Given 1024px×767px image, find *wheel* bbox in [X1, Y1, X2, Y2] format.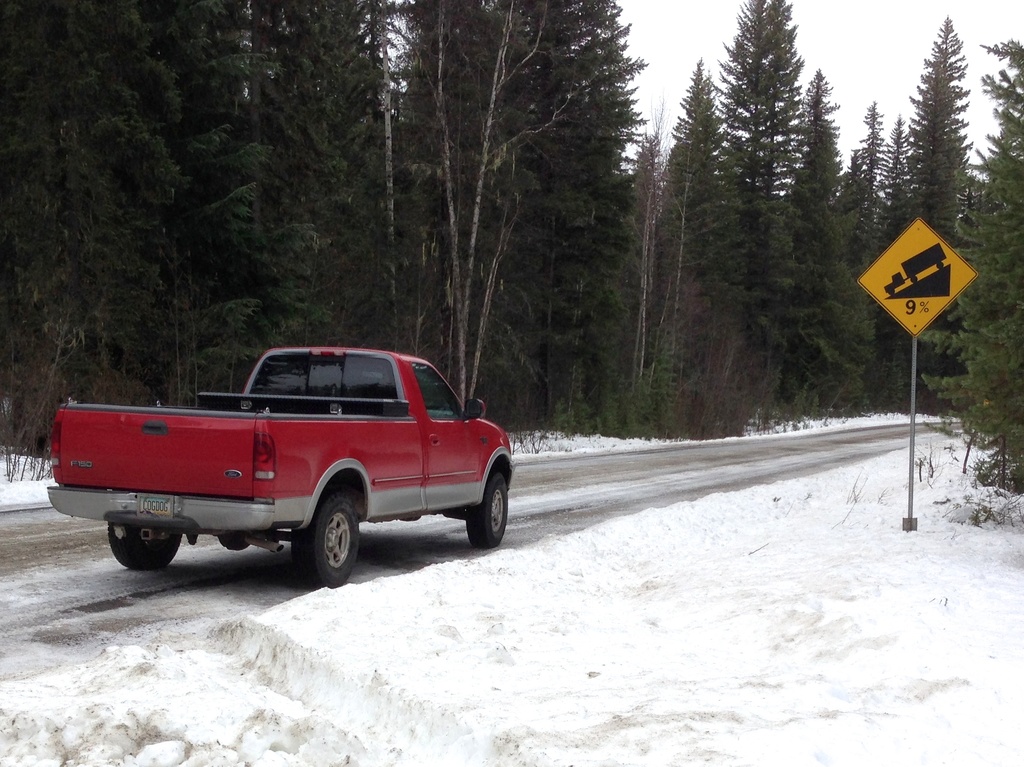
[107, 521, 184, 565].
